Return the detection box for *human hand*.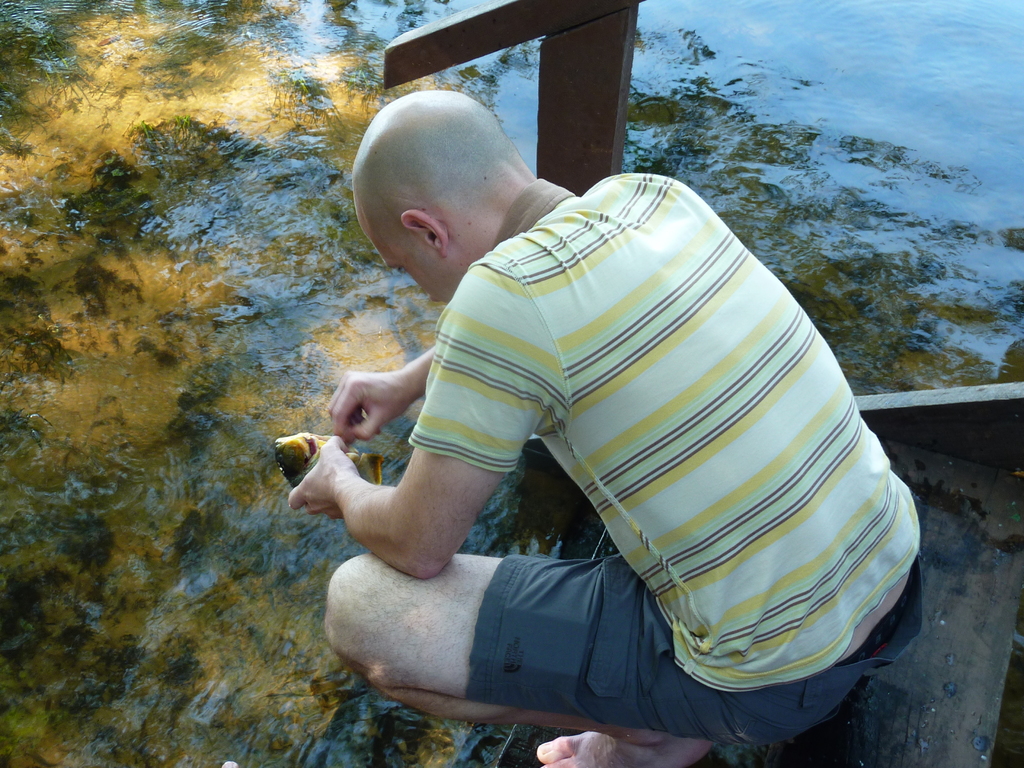
<box>286,435,364,523</box>.
